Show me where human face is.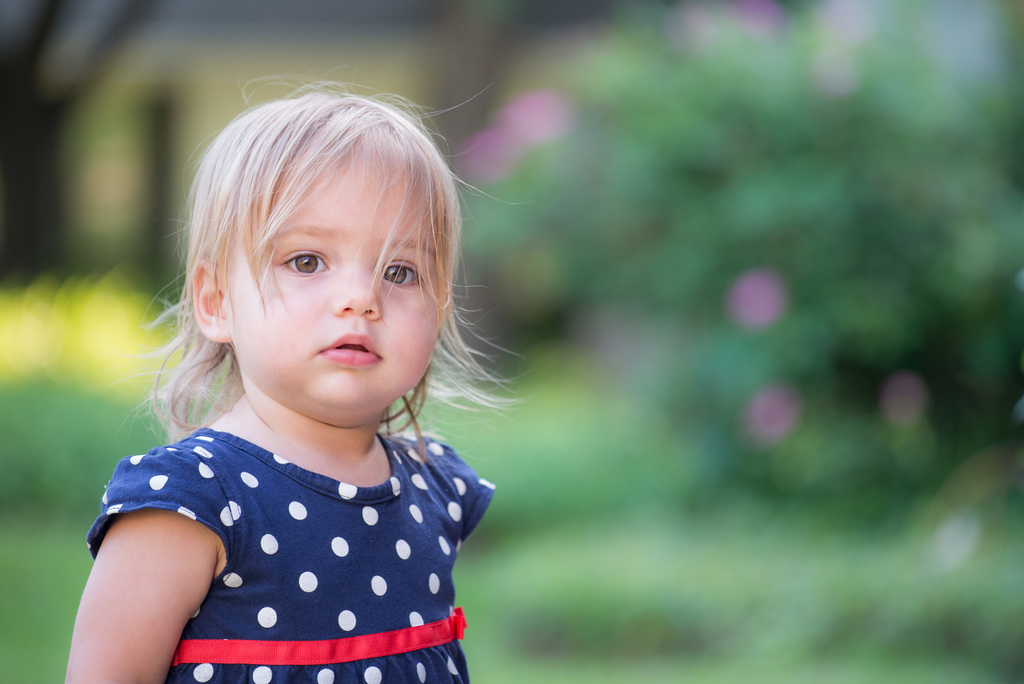
human face is at (left=231, top=157, right=449, bottom=417).
